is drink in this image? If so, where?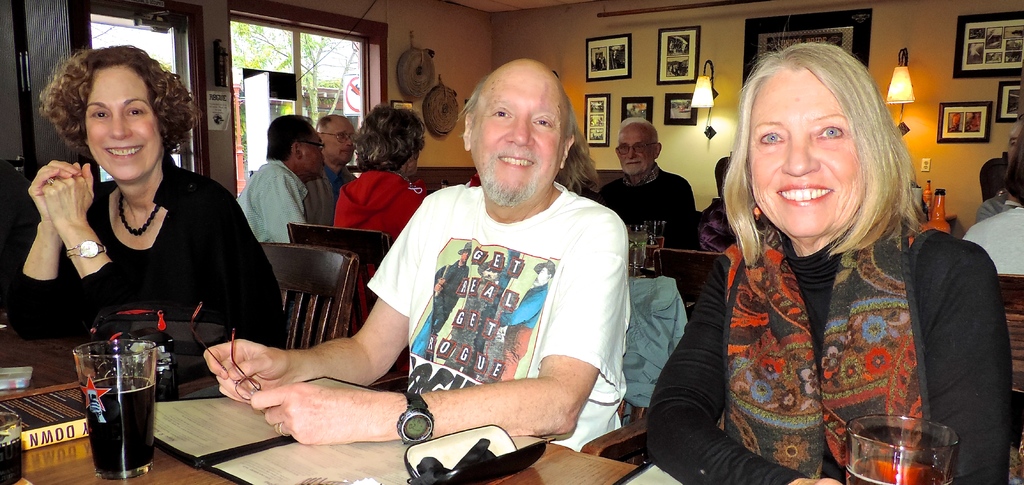
Yes, at BBox(846, 457, 956, 484).
